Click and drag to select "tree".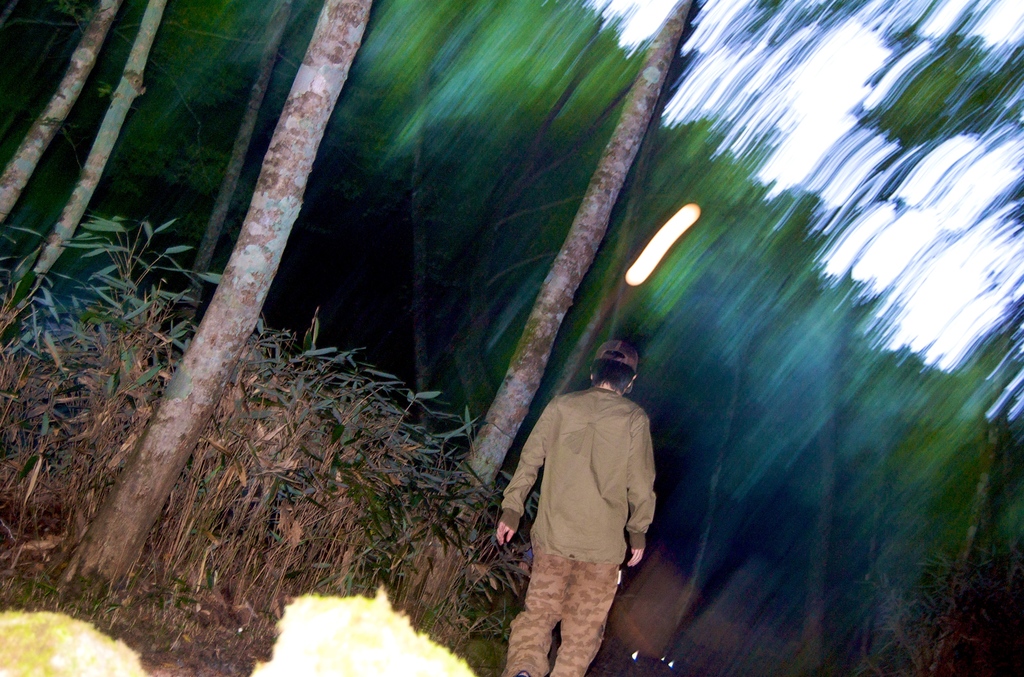
Selection: box(399, 0, 708, 620).
